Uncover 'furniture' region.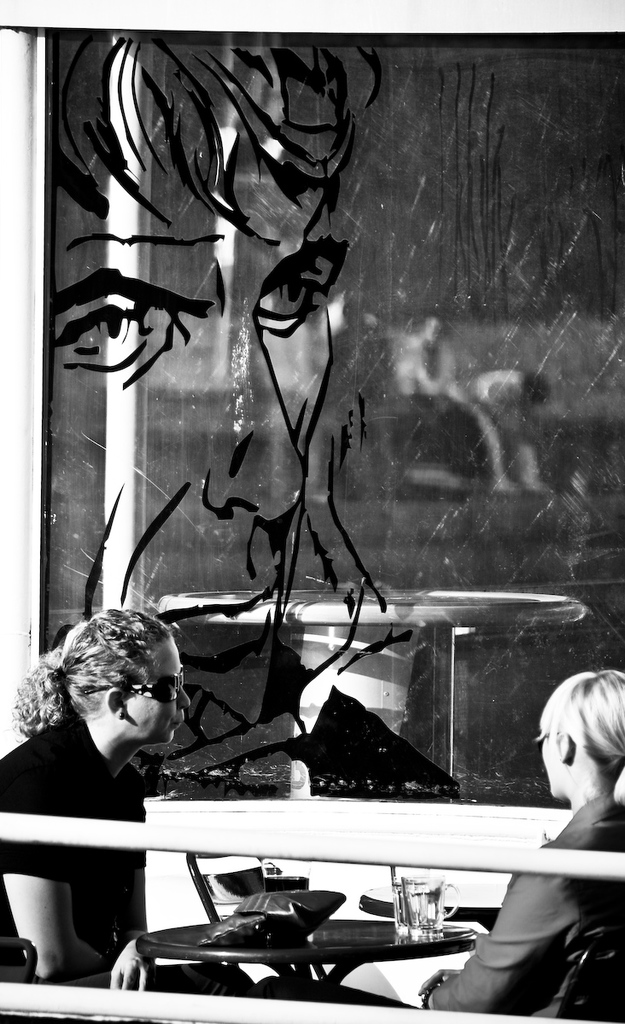
Uncovered: l=183, t=854, r=325, b=996.
